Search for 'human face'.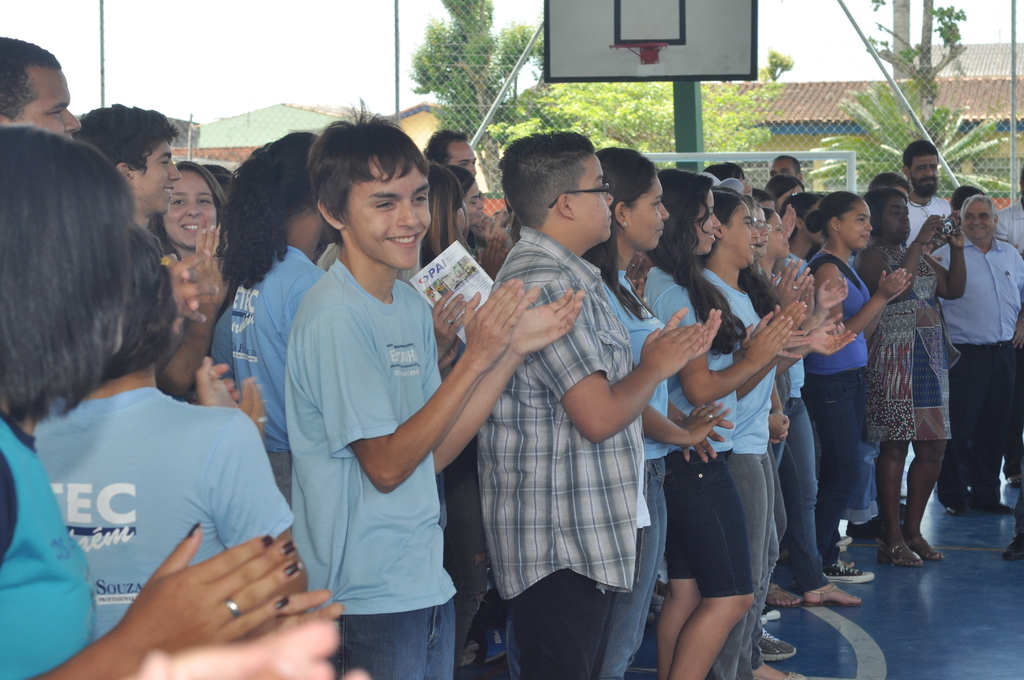
Found at (left=721, top=196, right=760, bottom=280).
